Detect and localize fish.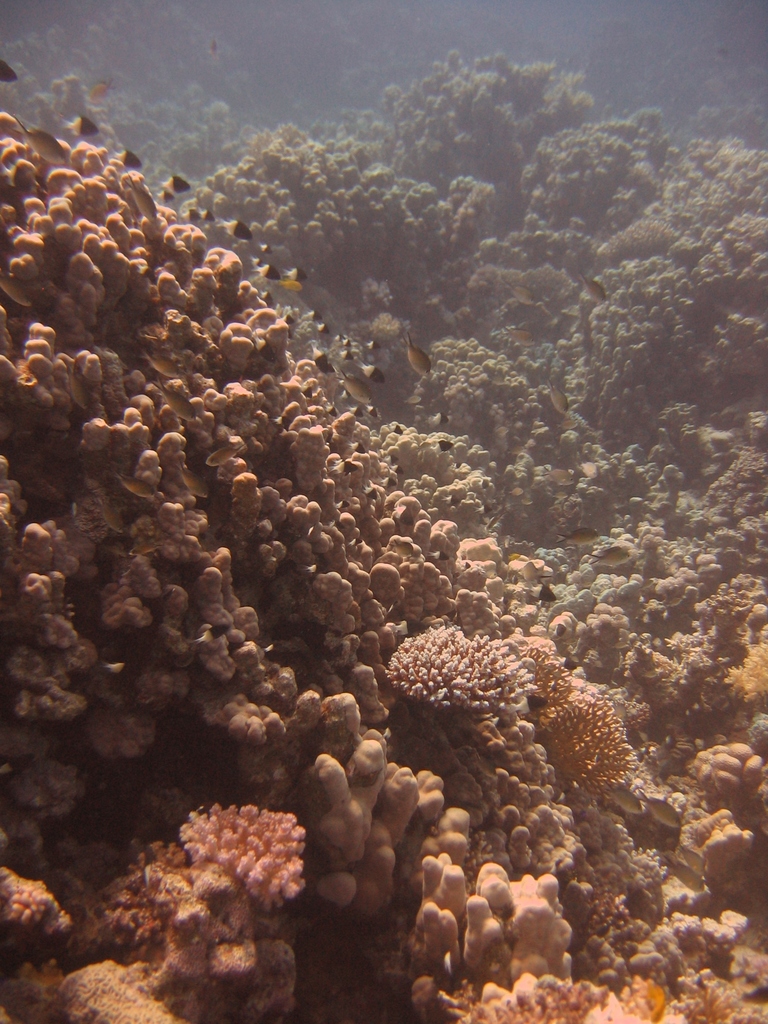
Localized at box=[361, 484, 375, 498].
